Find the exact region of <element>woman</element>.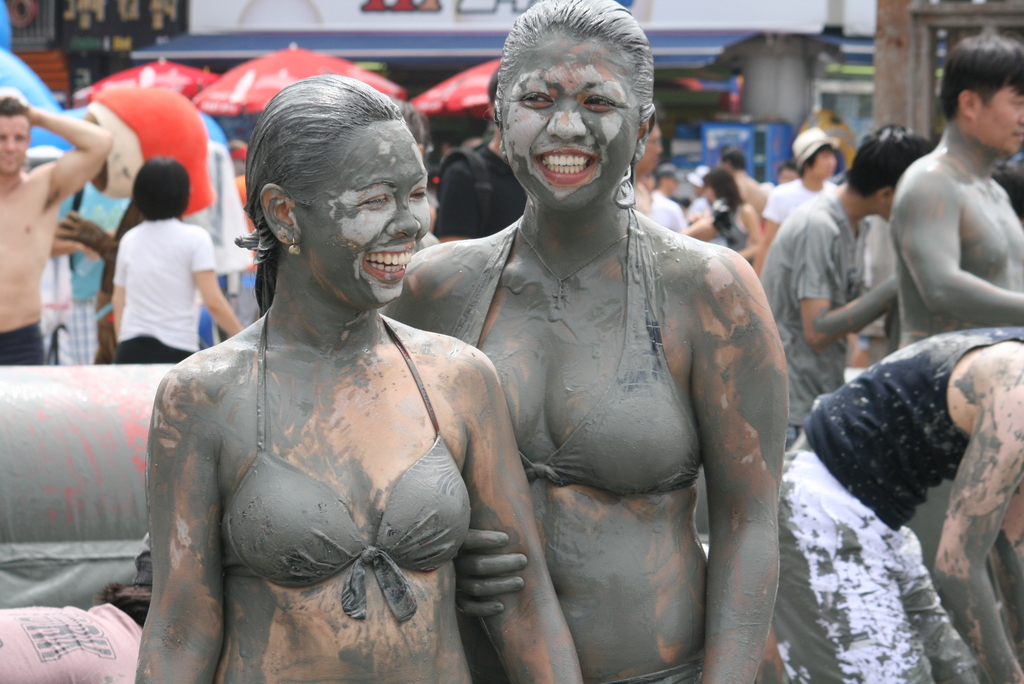
Exact region: (left=682, top=172, right=762, bottom=269).
